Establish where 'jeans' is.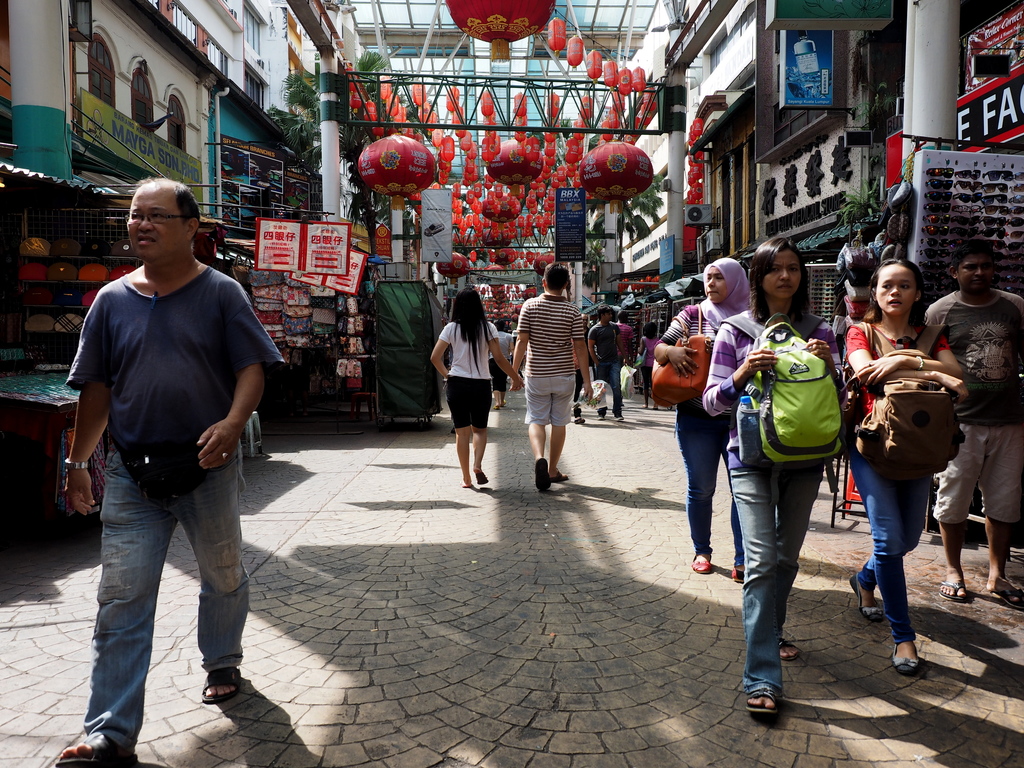
Established at box(737, 462, 822, 687).
